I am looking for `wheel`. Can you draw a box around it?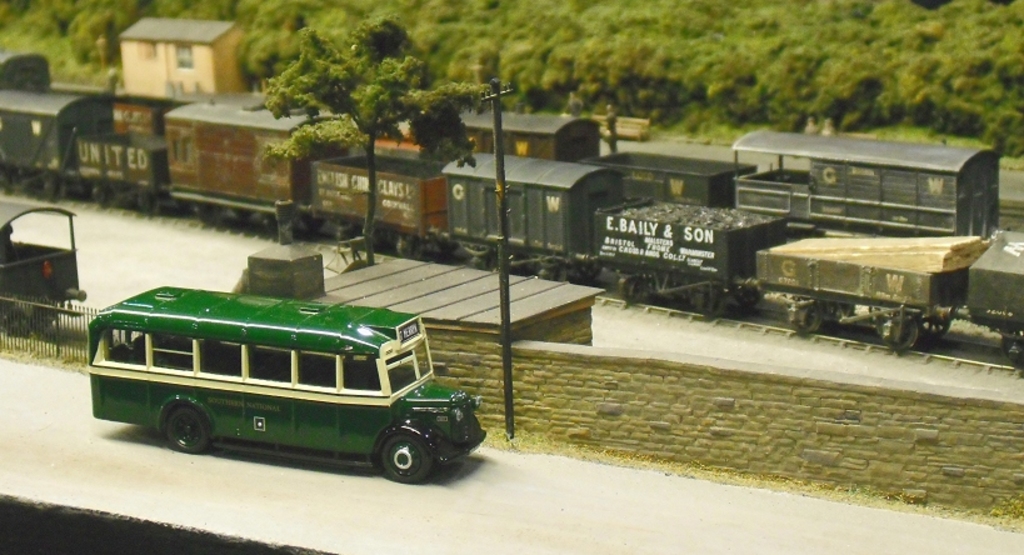
Sure, the bounding box is [916, 309, 948, 339].
